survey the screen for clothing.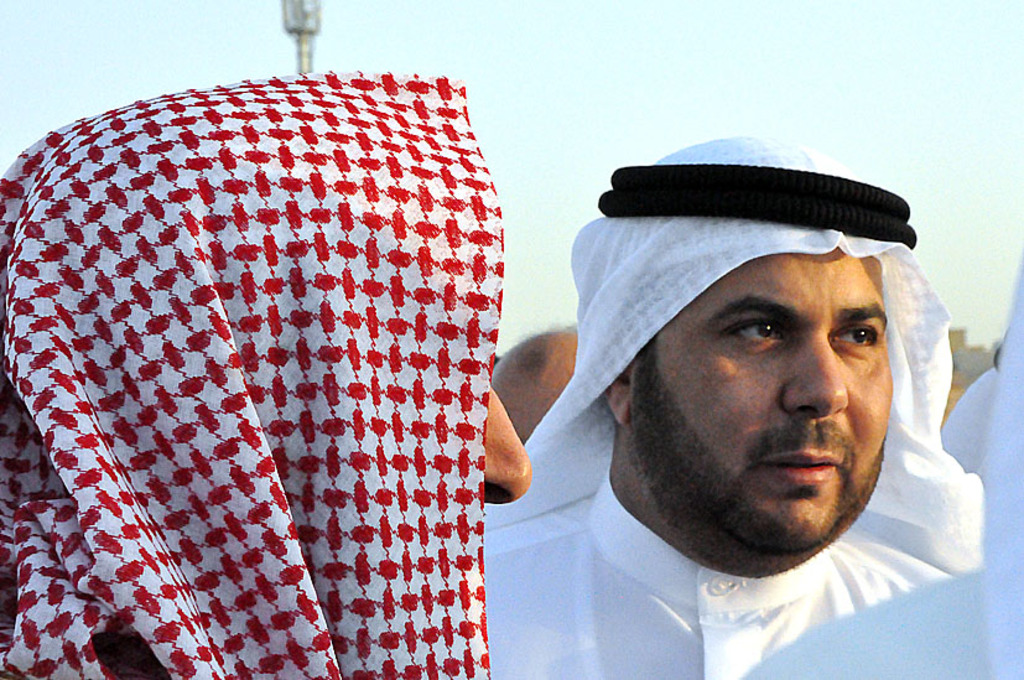
Survey found: (483, 487, 946, 679).
